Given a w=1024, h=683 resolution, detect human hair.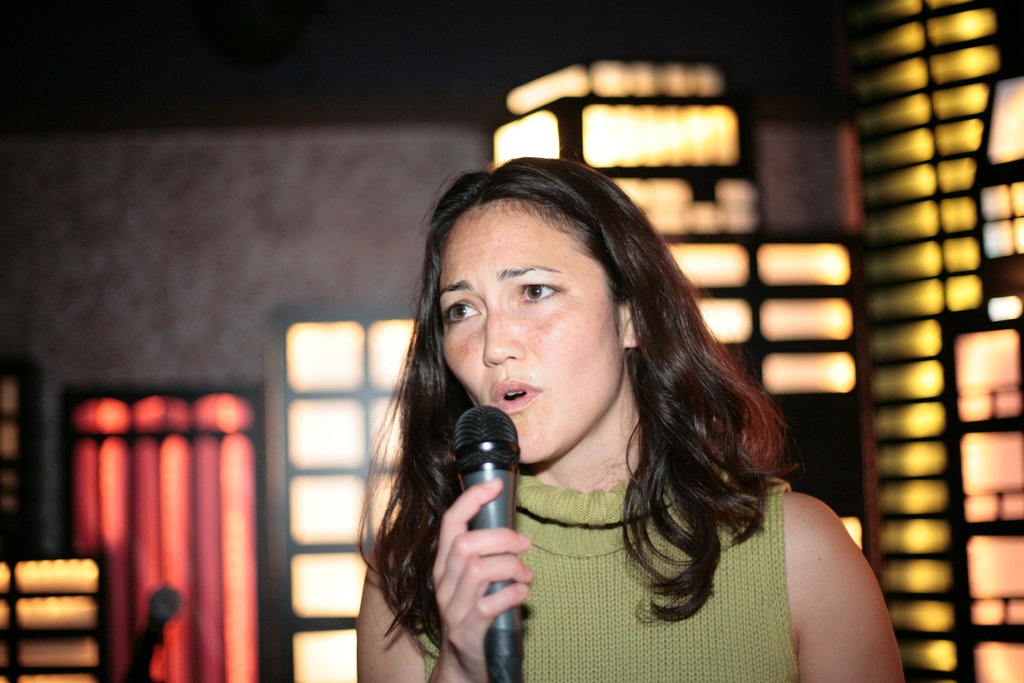
(431,131,760,618).
